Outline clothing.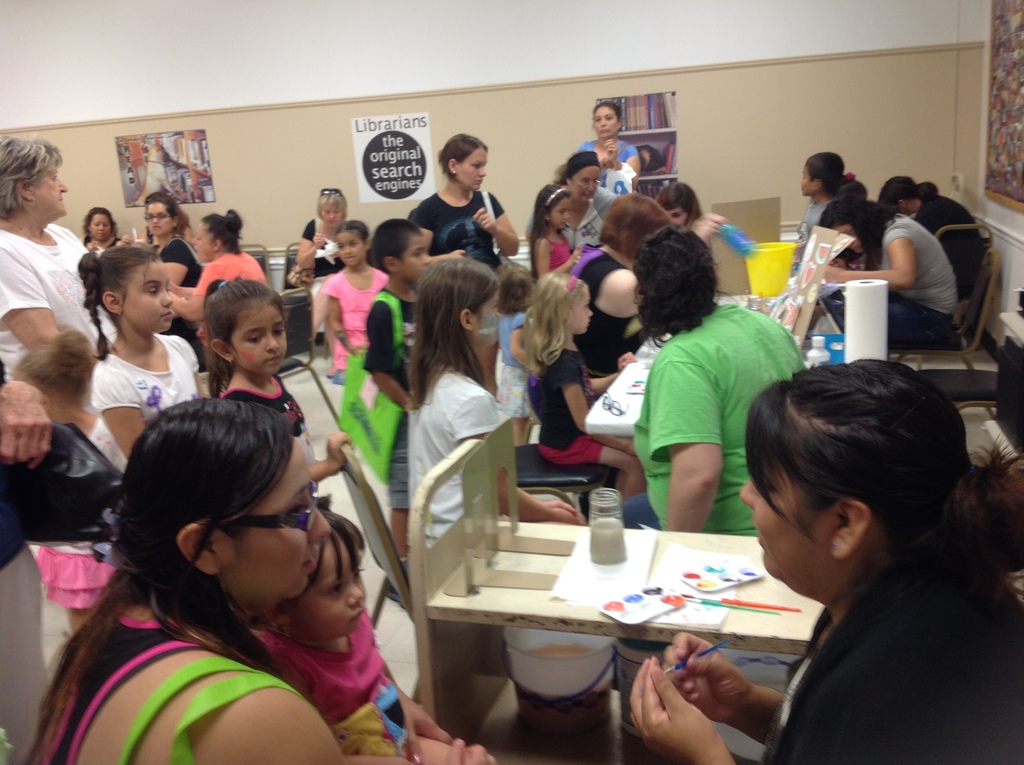
Outline: 756 549 1023 764.
